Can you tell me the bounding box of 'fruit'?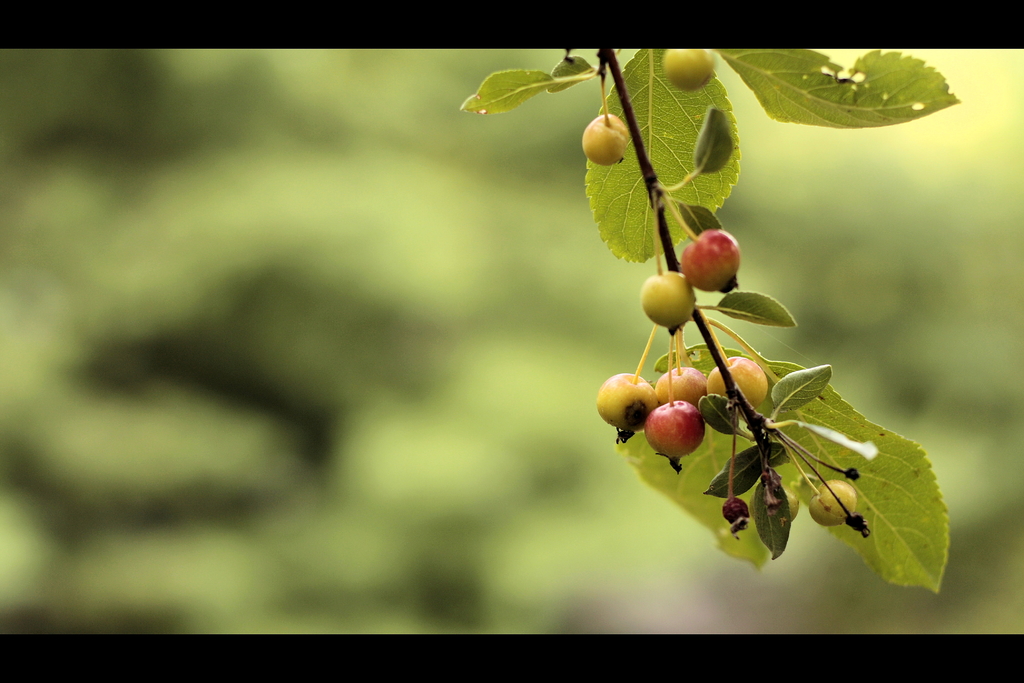
l=804, t=476, r=867, b=536.
